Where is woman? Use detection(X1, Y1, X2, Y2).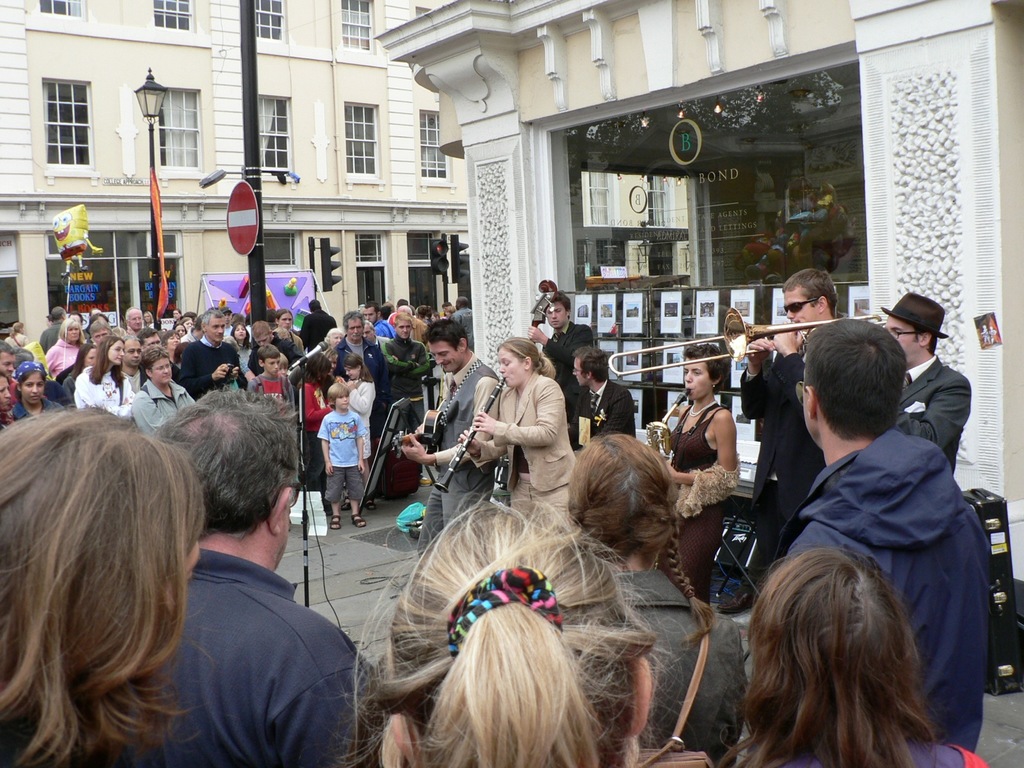
detection(463, 328, 575, 534).
